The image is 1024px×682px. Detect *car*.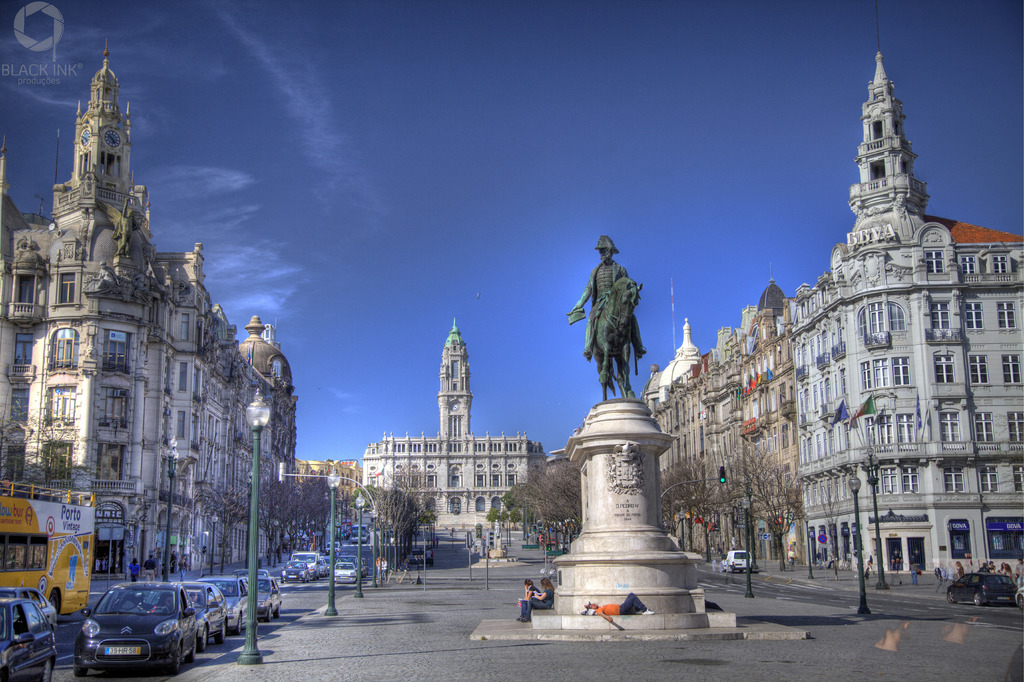
Detection: [x1=1016, y1=587, x2=1023, y2=603].
